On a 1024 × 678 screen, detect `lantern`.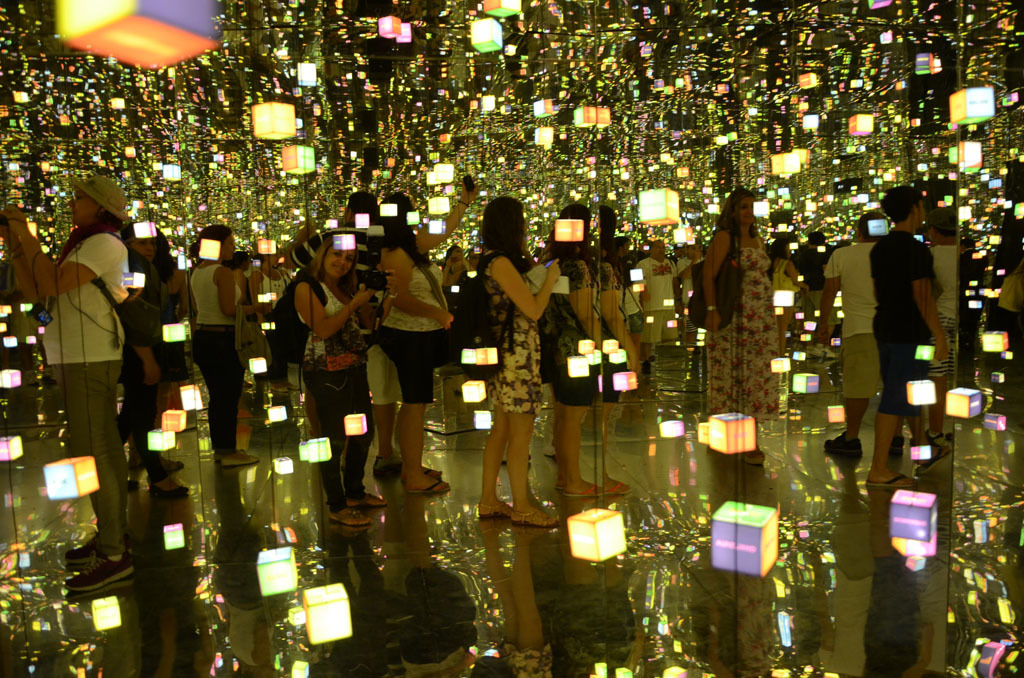
199,241,219,258.
